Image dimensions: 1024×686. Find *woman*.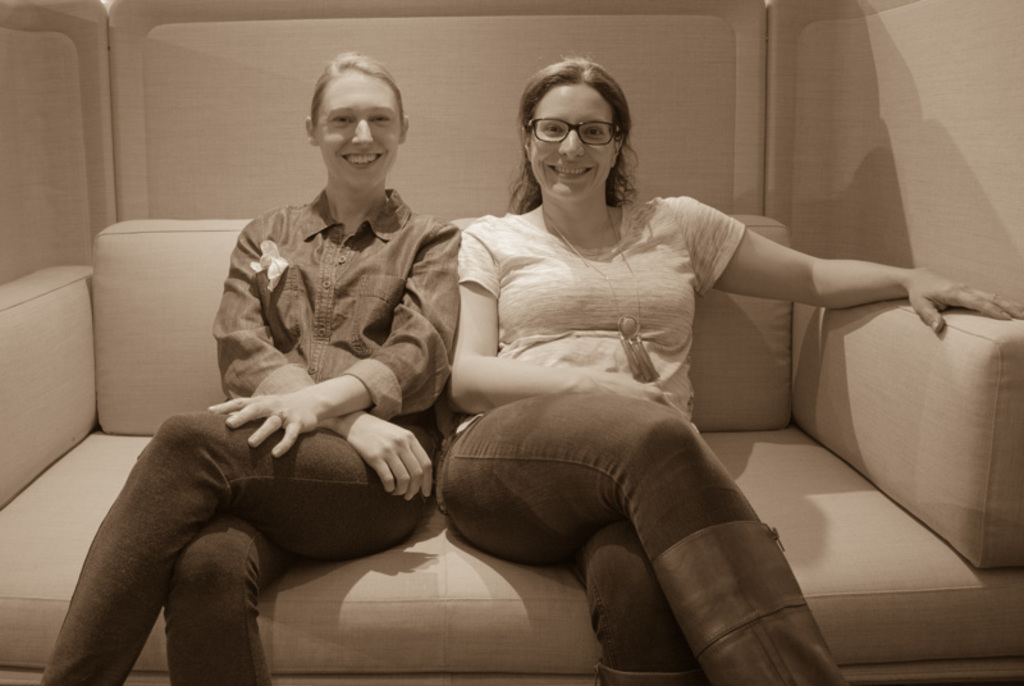
{"left": 436, "top": 50, "right": 1023, "bottom": 685}.
